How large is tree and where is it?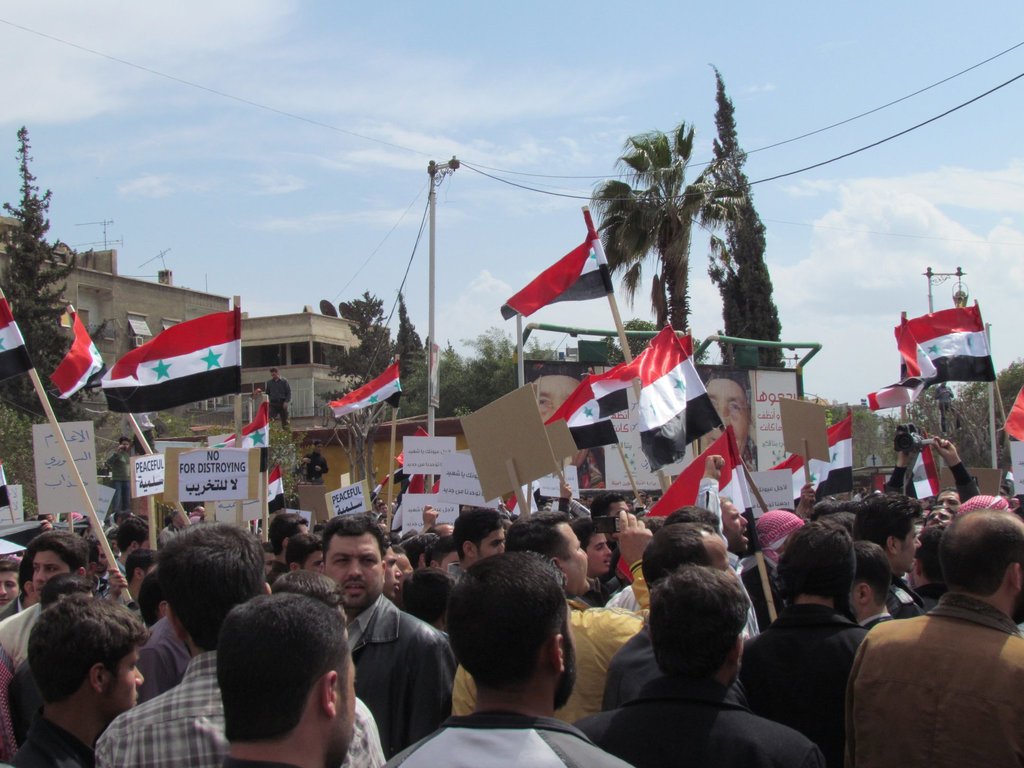
Bounding box: {"x1": 326, "y1": 292, "x2": 376, "y2": 509}.
